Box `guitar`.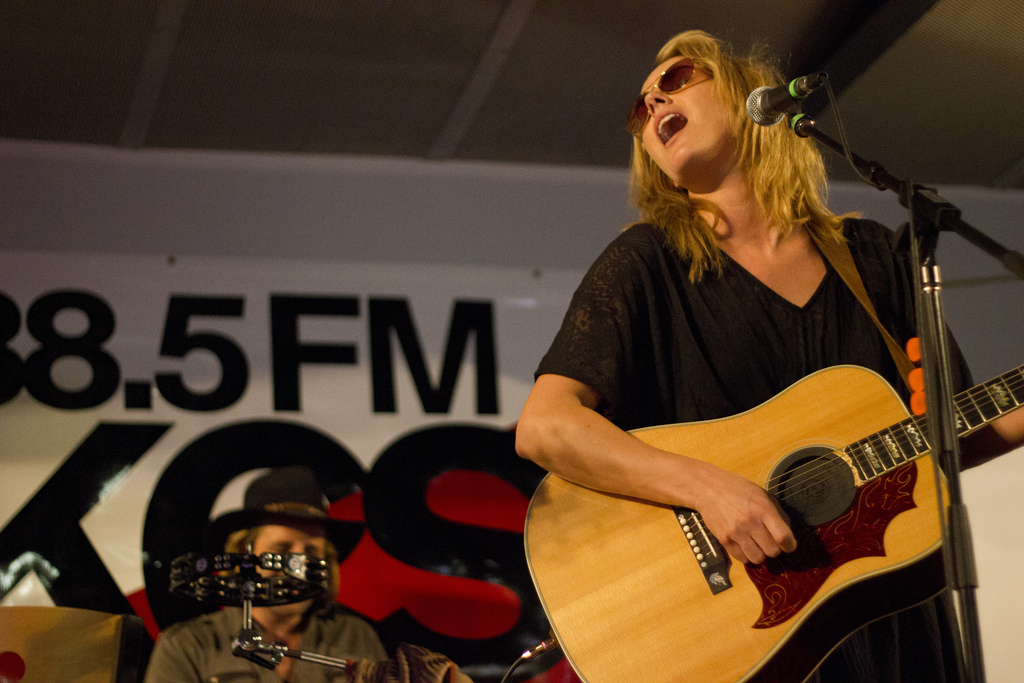
(527,285,1021,678).
